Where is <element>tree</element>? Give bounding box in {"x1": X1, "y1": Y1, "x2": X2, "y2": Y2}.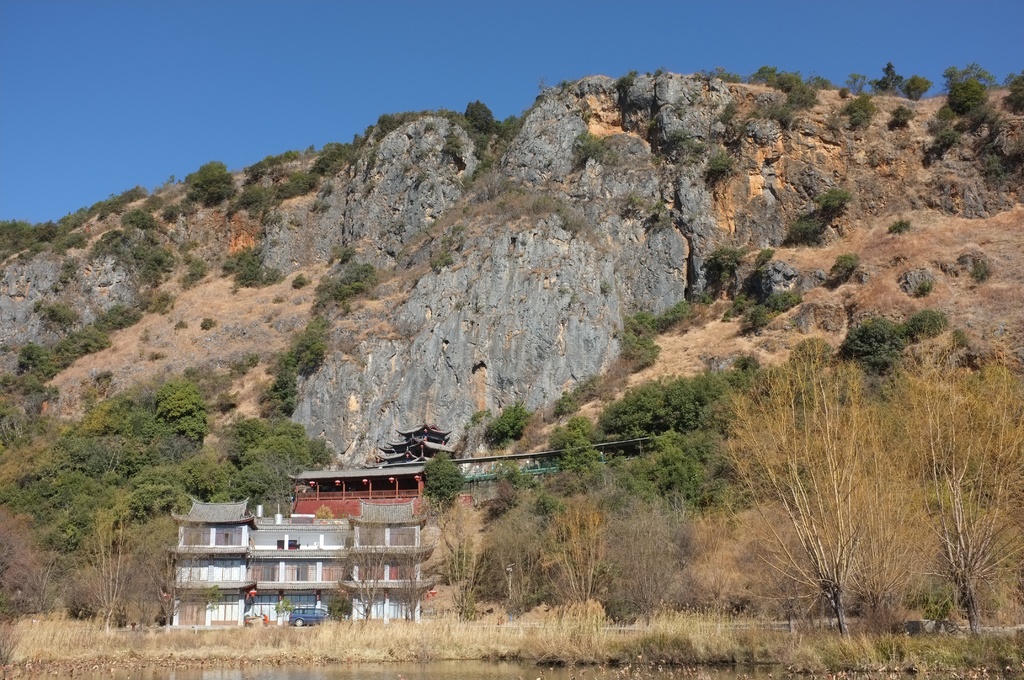
{"x1": 846, "y1": 92, "x2": 874, "y2": 126}.
